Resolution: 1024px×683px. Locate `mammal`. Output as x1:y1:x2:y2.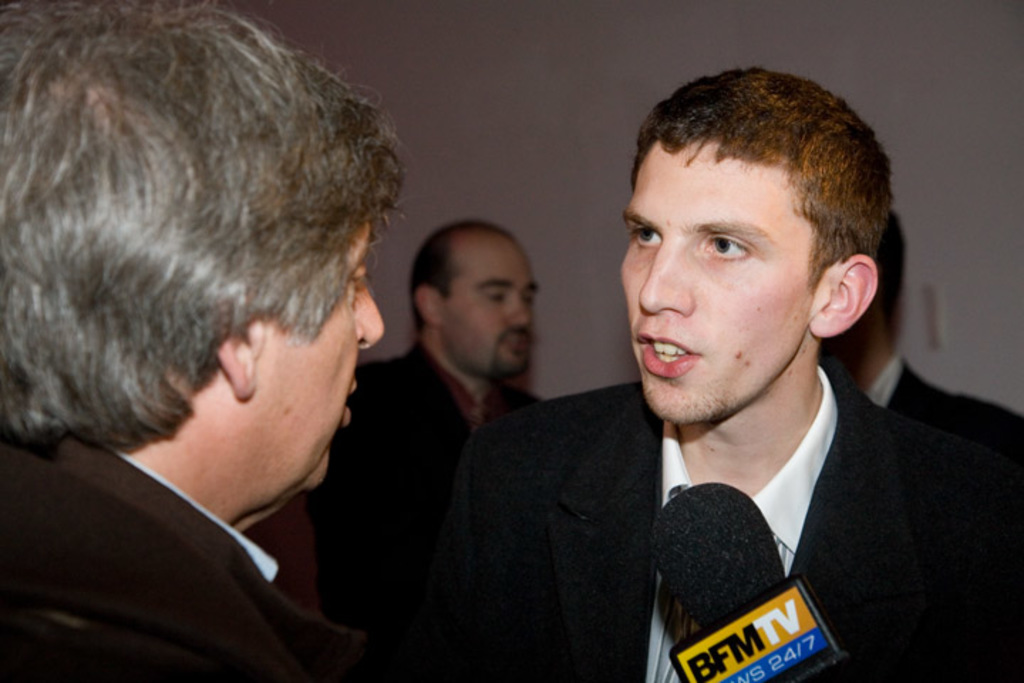
384:57:1023:682.
